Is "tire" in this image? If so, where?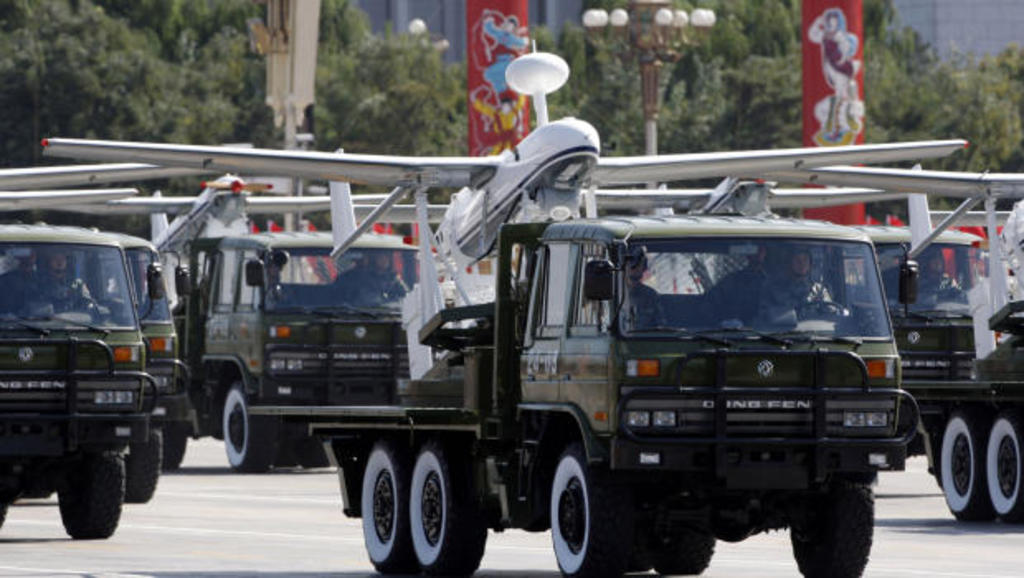
Yes, at pyautogui.locateOnScreen(976, 410, 1016, 519).
